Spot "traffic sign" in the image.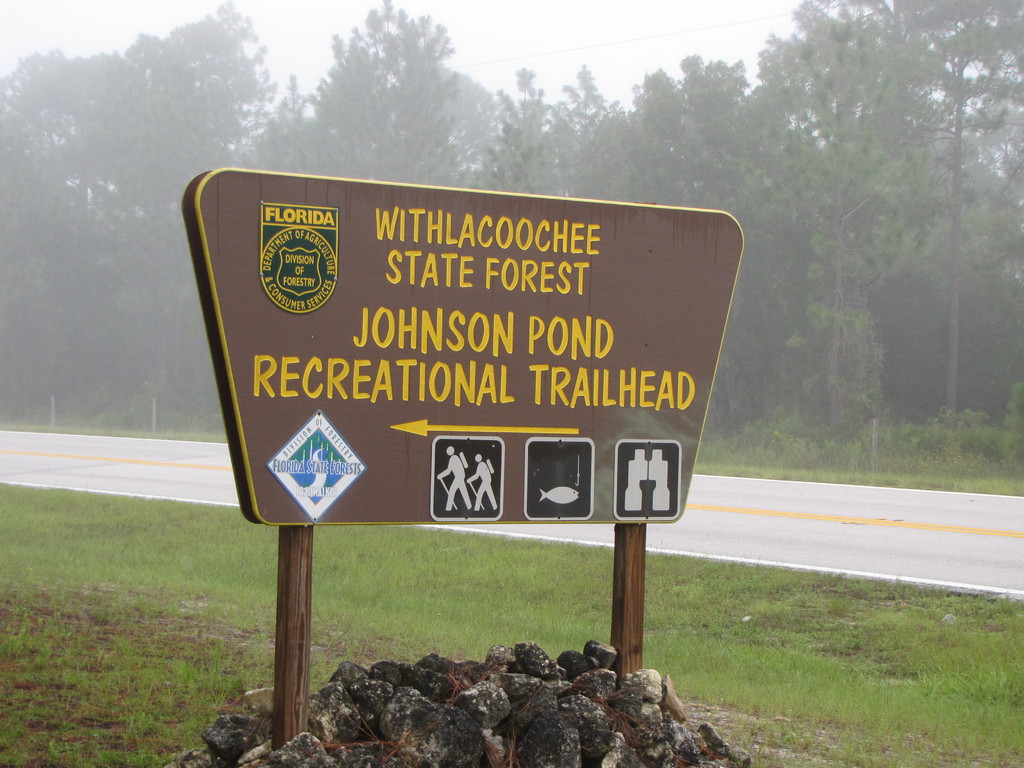
"traffic sign" found at pyautogui.locateOnScreen(433, 438, 503, 522).
